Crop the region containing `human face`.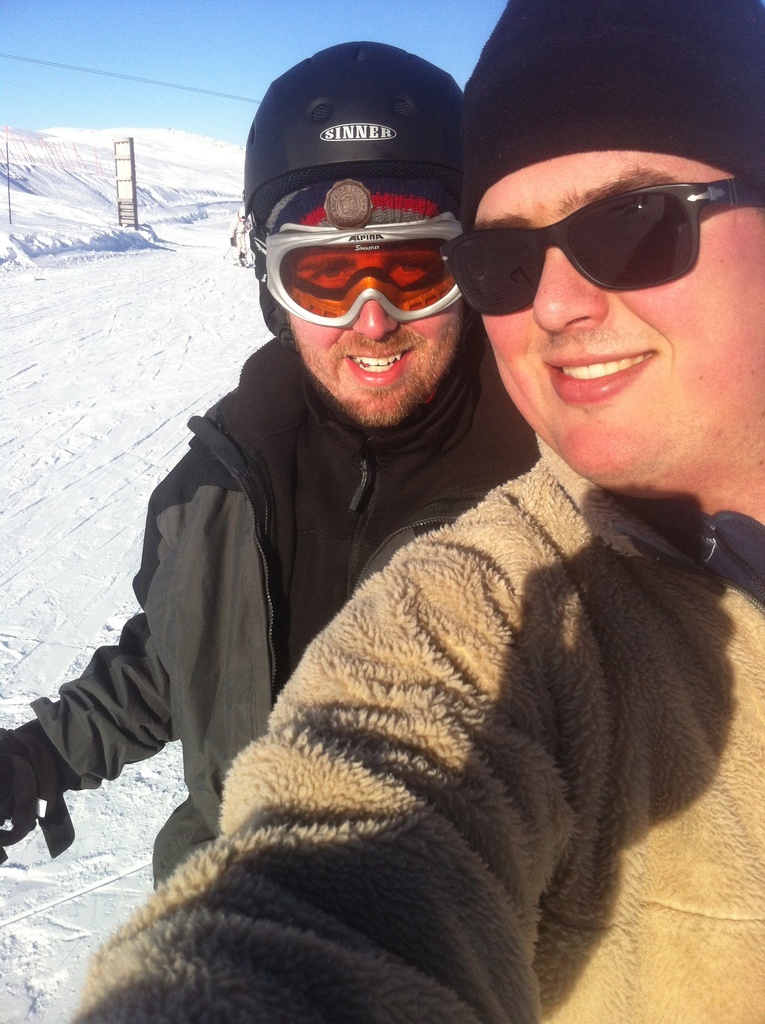
Crop region: box=[284, 228, 477, 435].
